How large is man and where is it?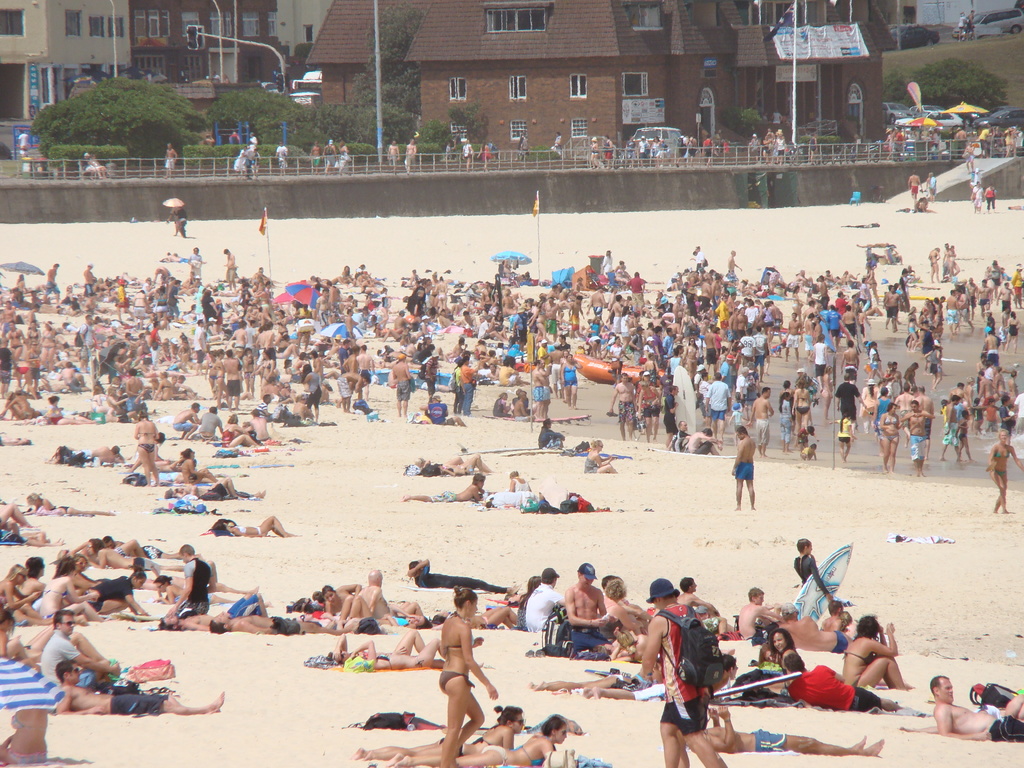
Bounding box: rect(454, 361, 460, 413).
